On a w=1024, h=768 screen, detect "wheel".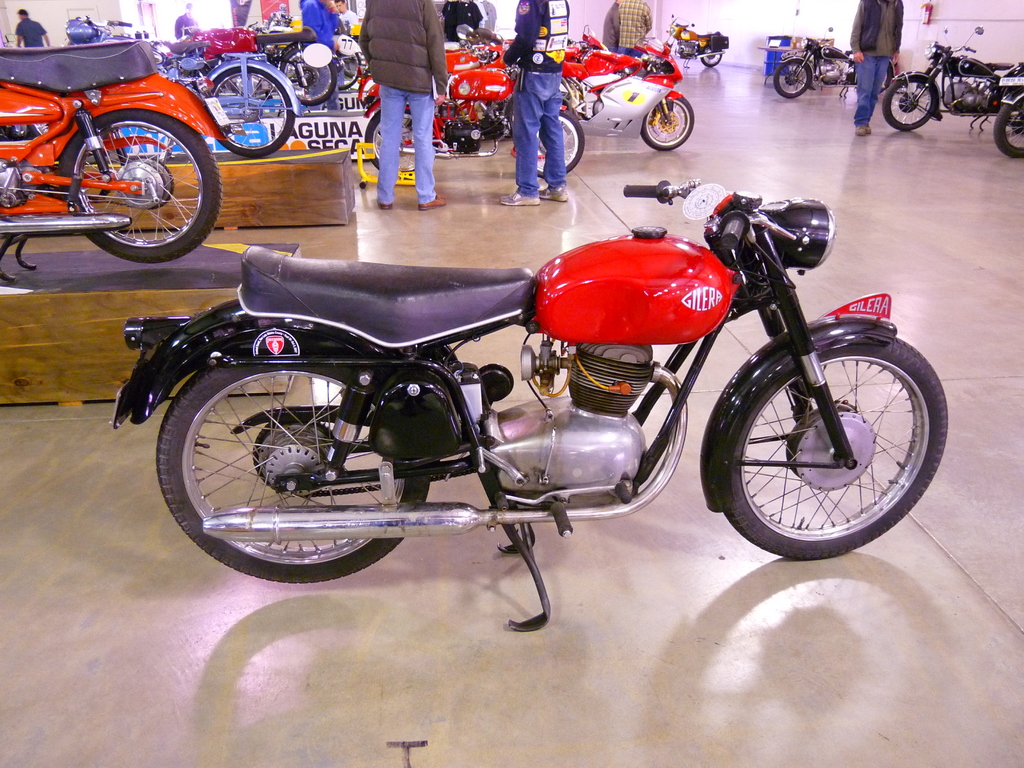
x1=154, y1=362, x2=433, y2=576.
